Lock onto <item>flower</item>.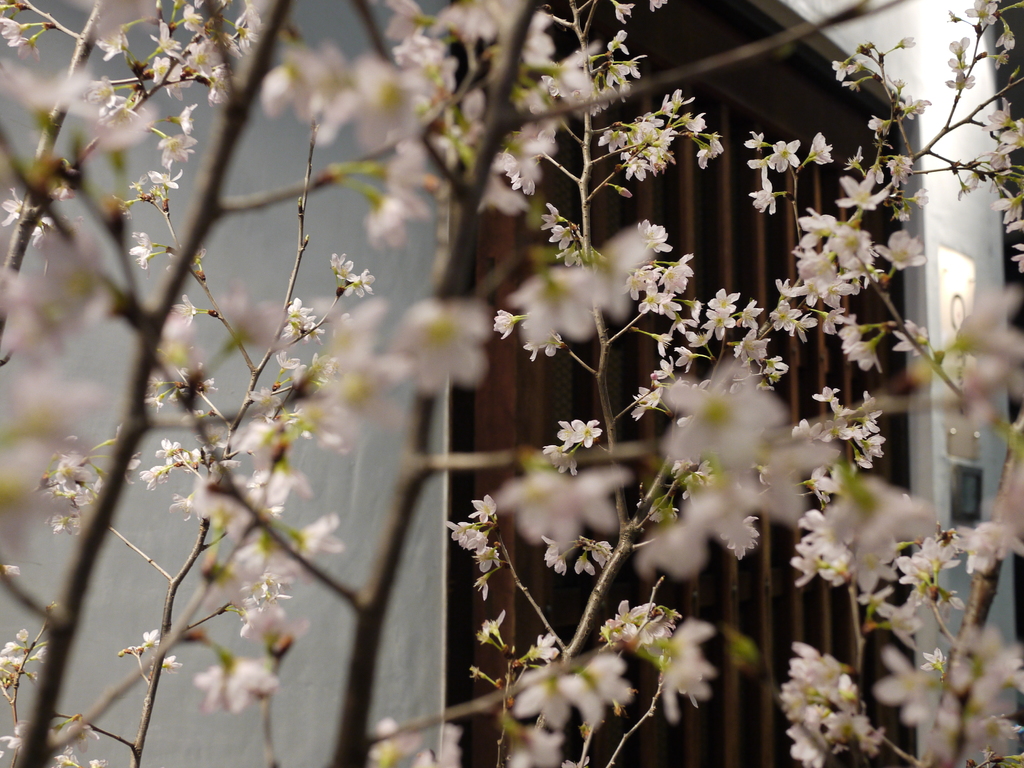
Locked: <bbox>830, 54, 861, 84</bbox>.
